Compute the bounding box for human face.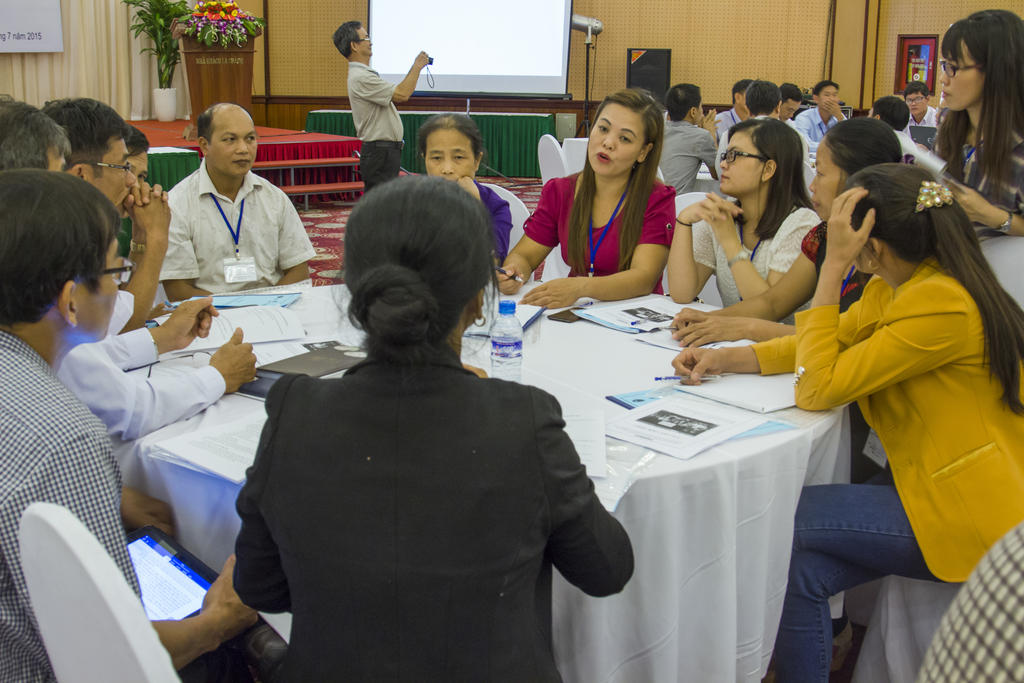
rect(820, 83, 838, 101).
